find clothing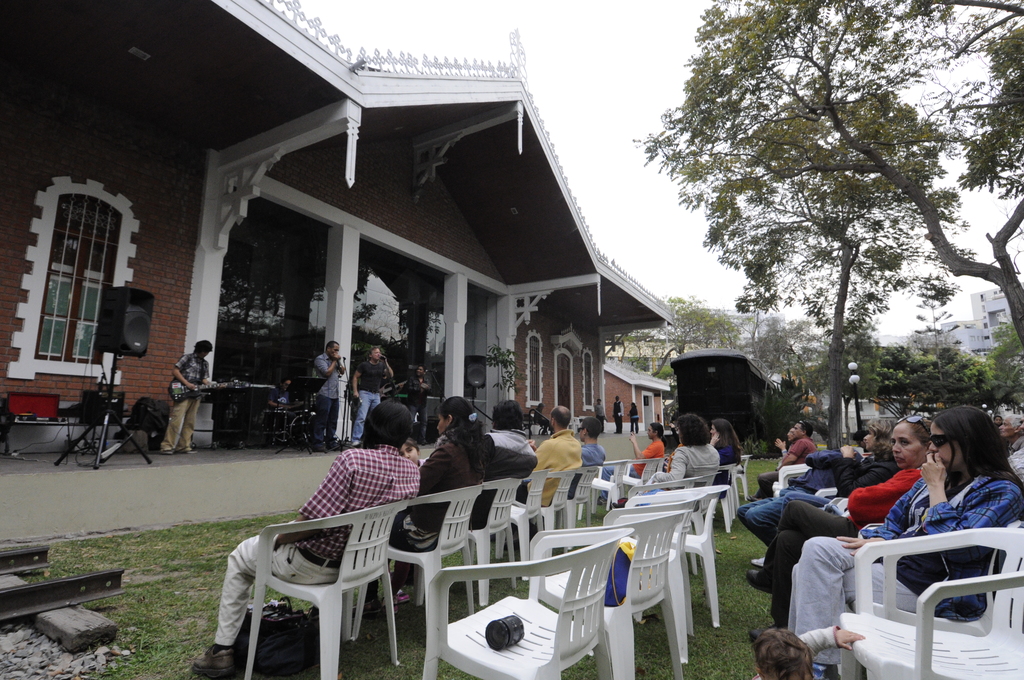
select_region(535, 412, 551, 434)
